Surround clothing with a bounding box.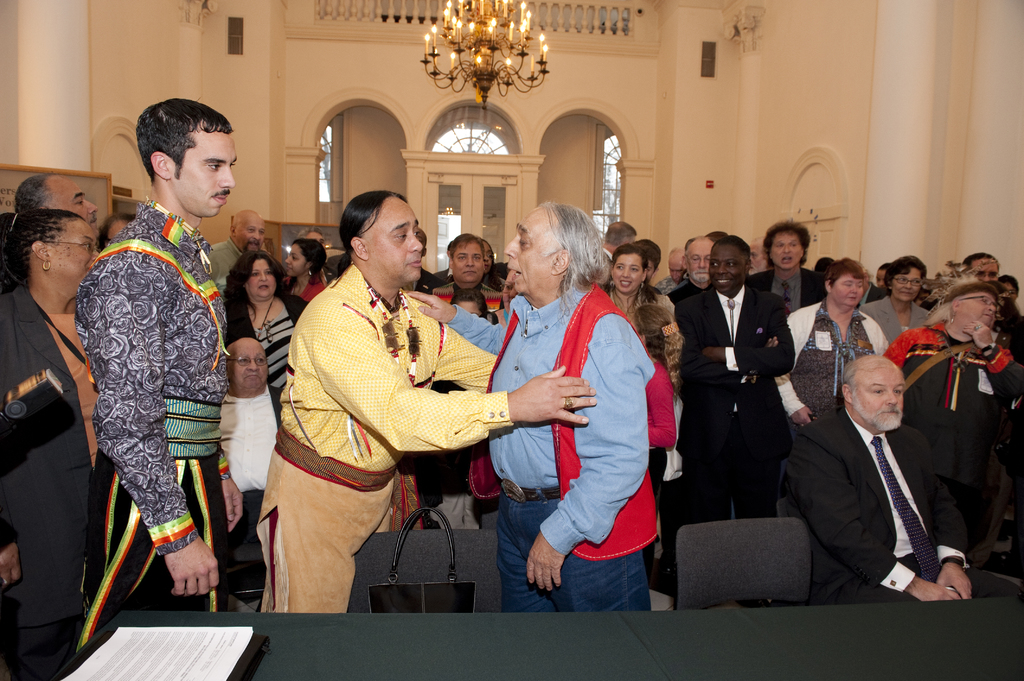
(884, 321, 1023, 515).
